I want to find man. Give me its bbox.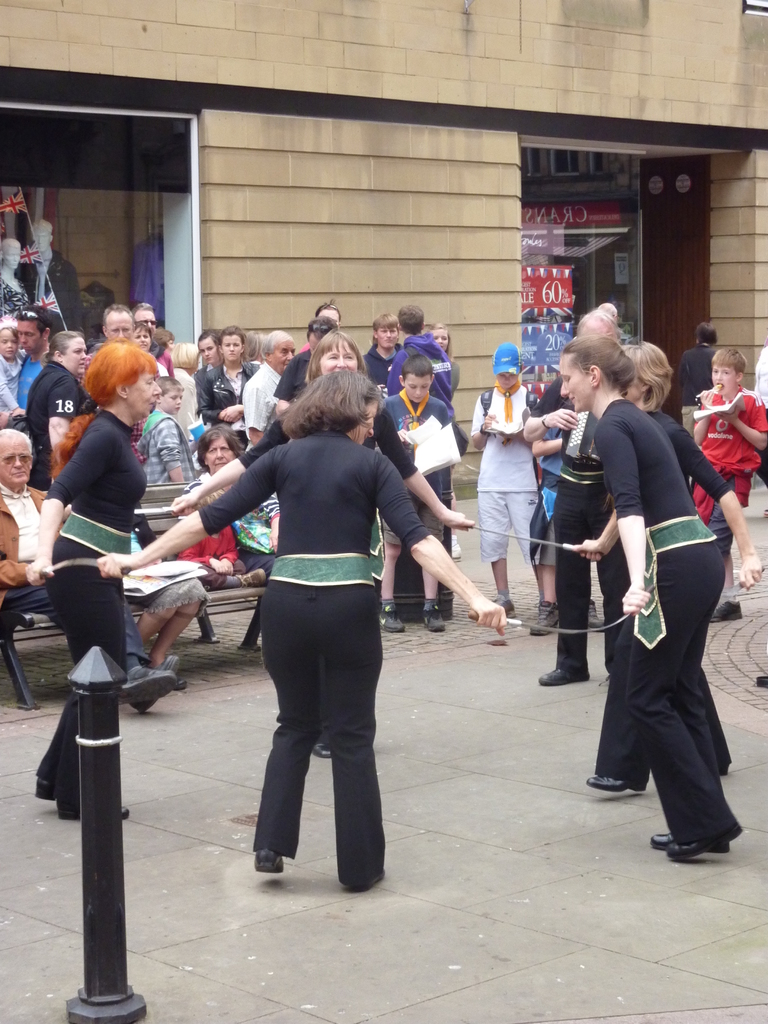
<bbox>84, 300, 135, 358</bbox>.
